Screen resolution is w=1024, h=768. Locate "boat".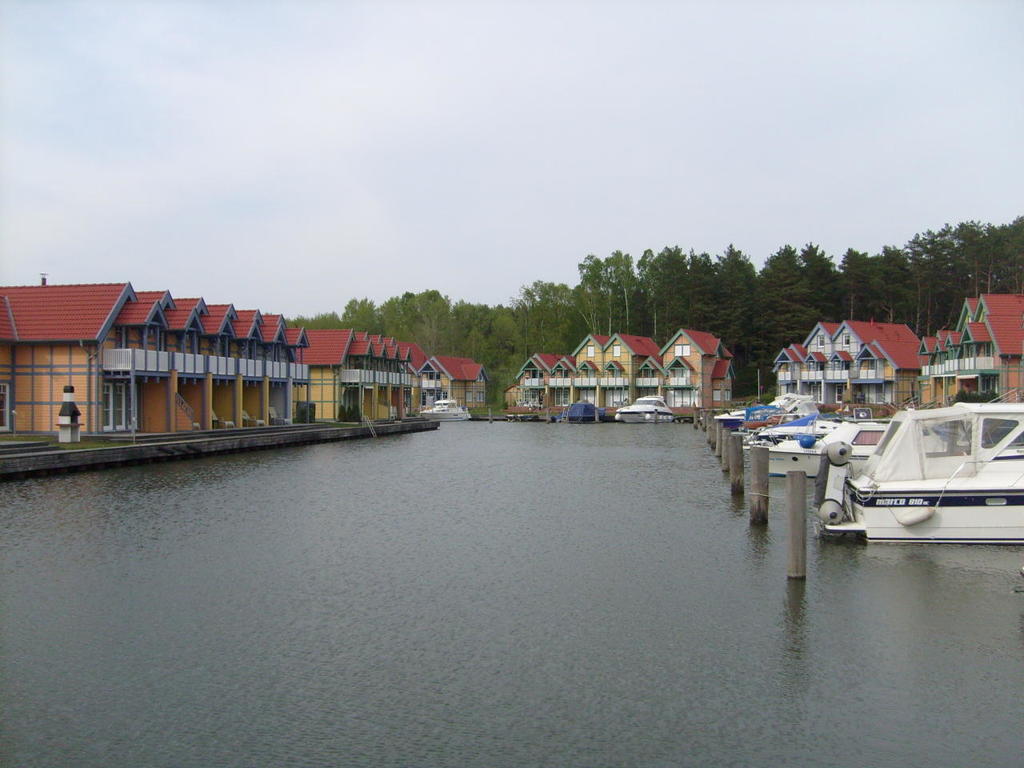
[766, 411, 891, 483].
